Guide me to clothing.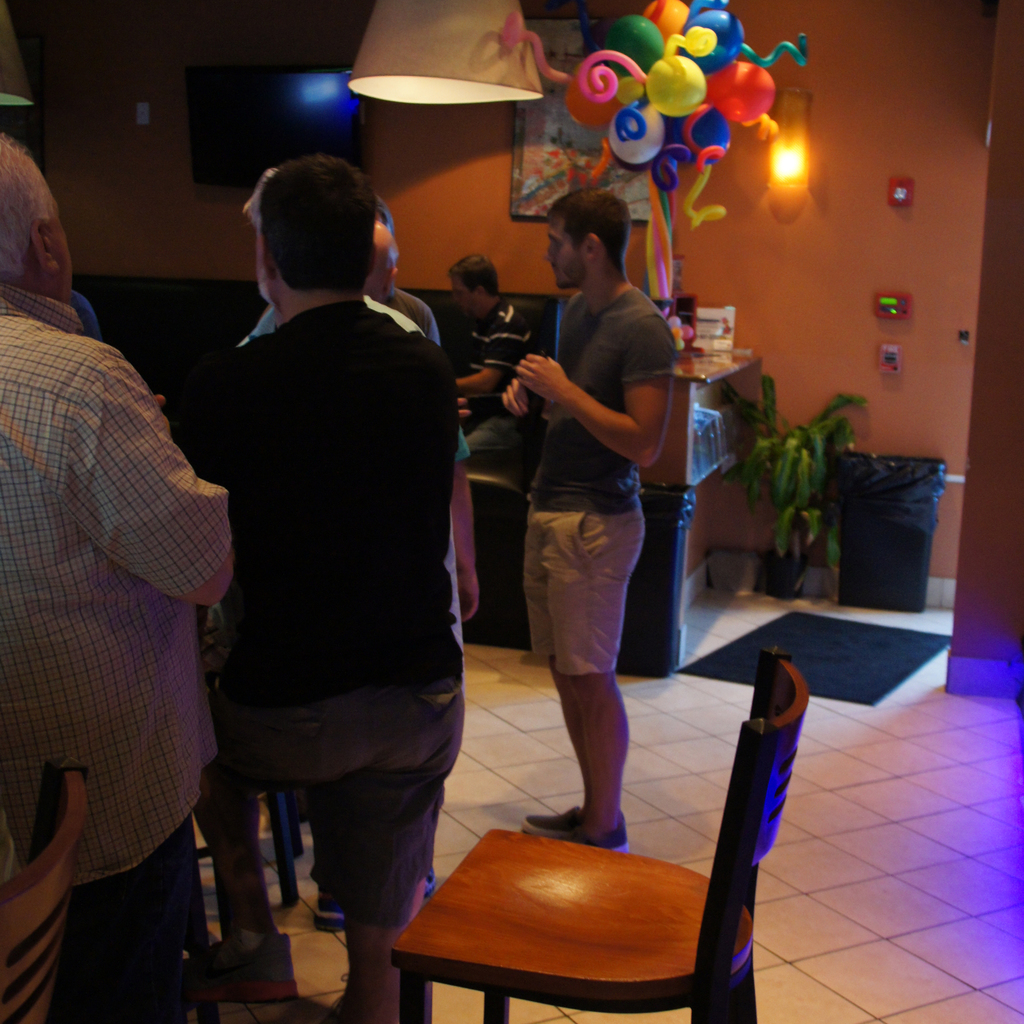
Guidance: (0,300,271,1023).
